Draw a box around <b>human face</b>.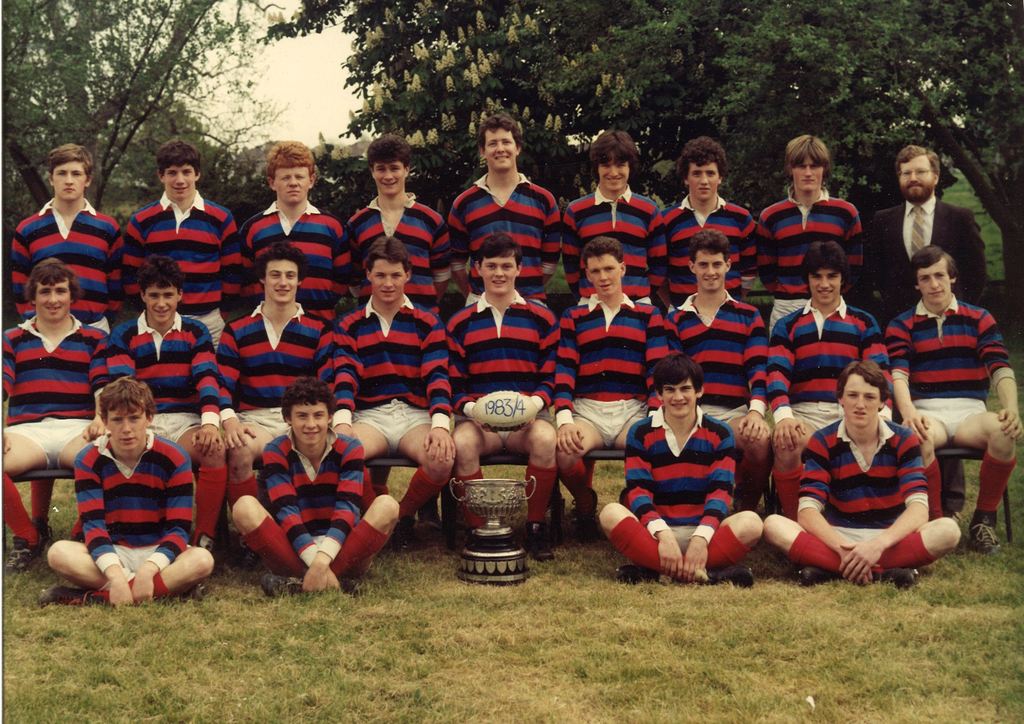
{"x1": 268, "y1": 257, "x2": 298, "y2": 302}.
